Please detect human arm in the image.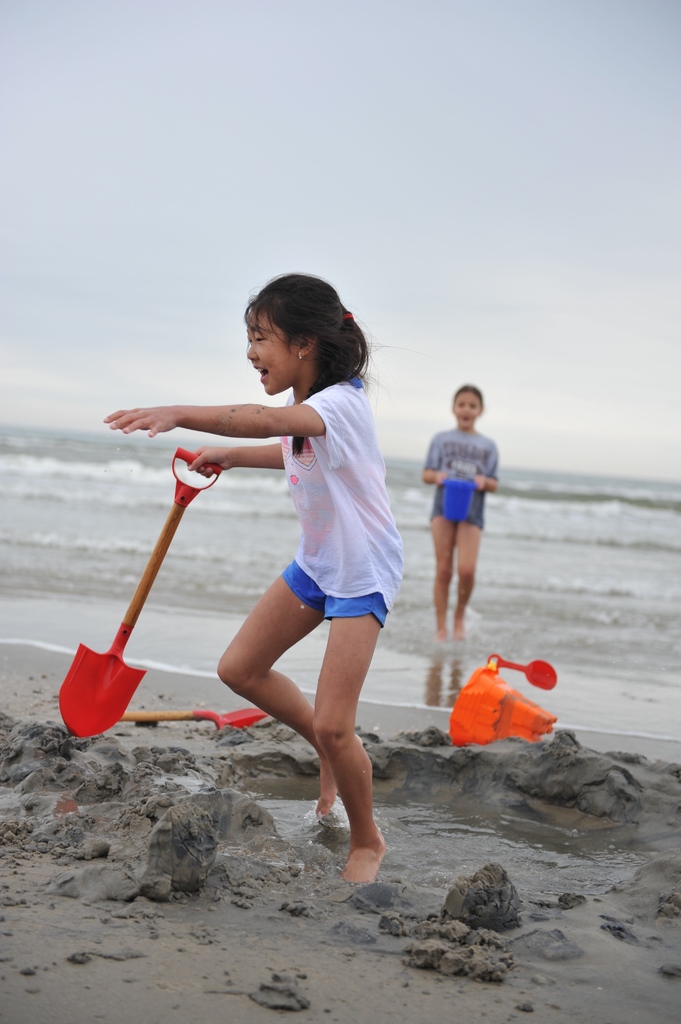
select_region(458, 438, 505, 502).
